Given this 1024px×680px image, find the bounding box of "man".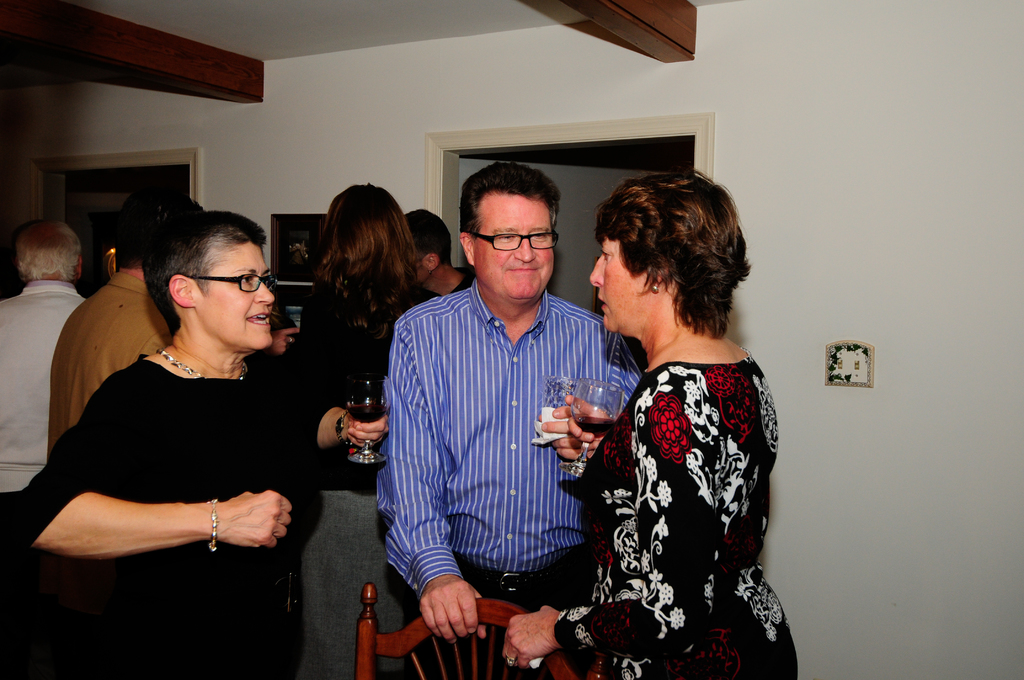
crop(49, 194, 212, 460).
